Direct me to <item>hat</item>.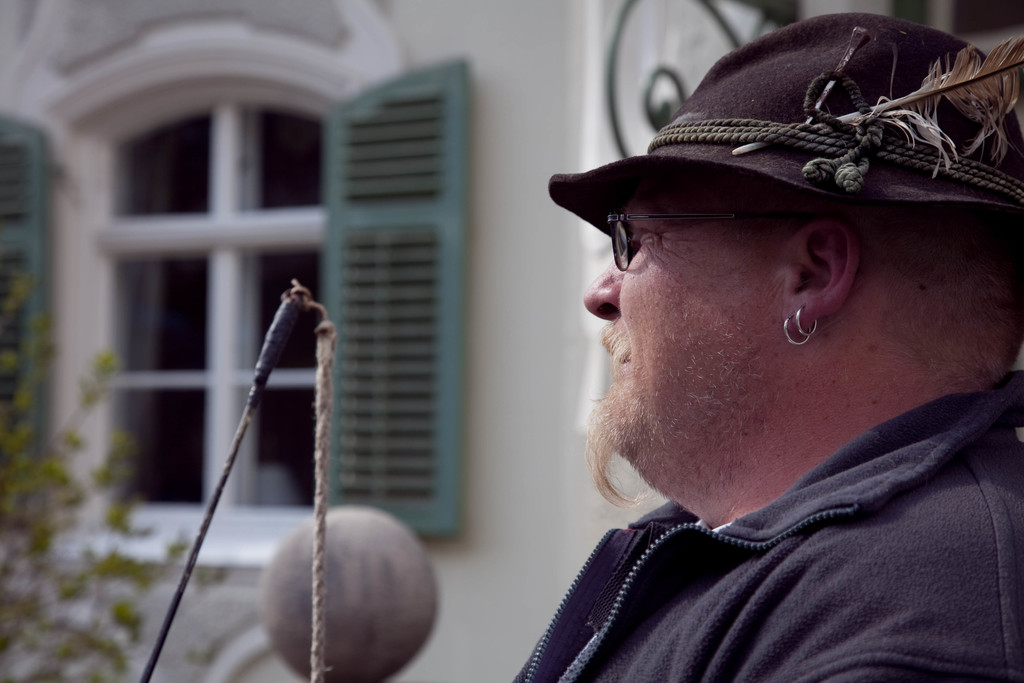
Direction: bbox=(545, 9, 1023, 240).
